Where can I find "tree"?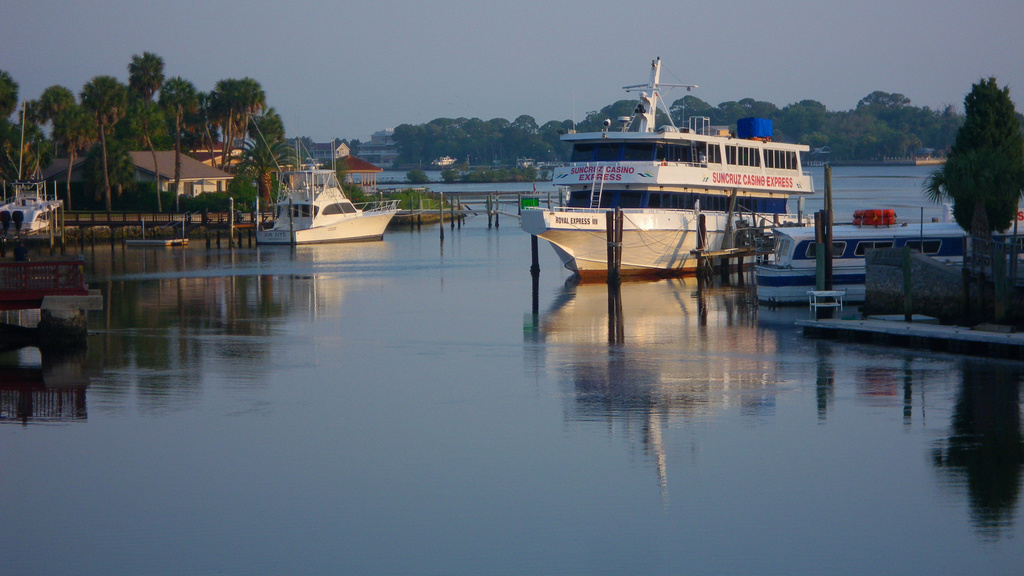
You can find it at (left=920, top=168, right=954, bottom=205).
